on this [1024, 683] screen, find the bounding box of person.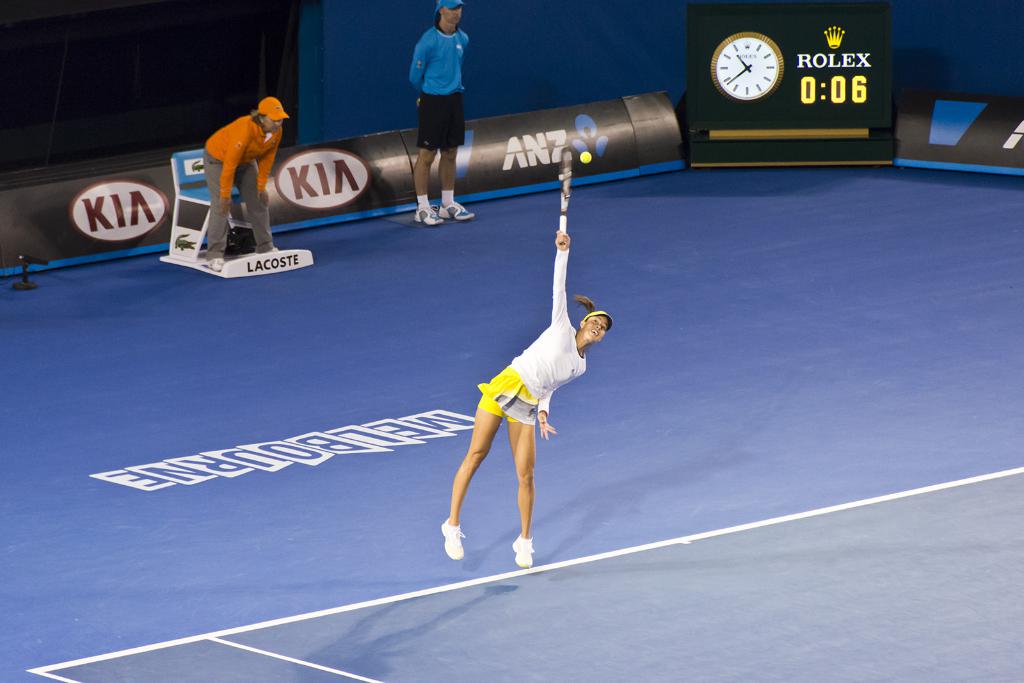
Bounding box: box=[404, 0, 477, 226].
